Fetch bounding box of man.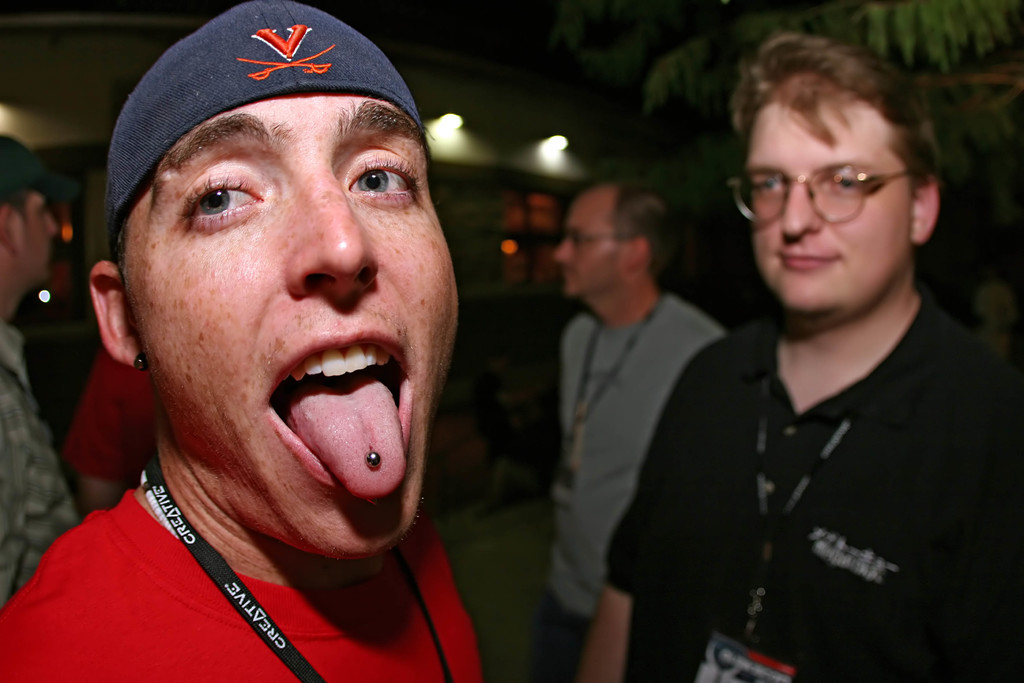
Bbox: Rect(585, 25, 1023, 682).
